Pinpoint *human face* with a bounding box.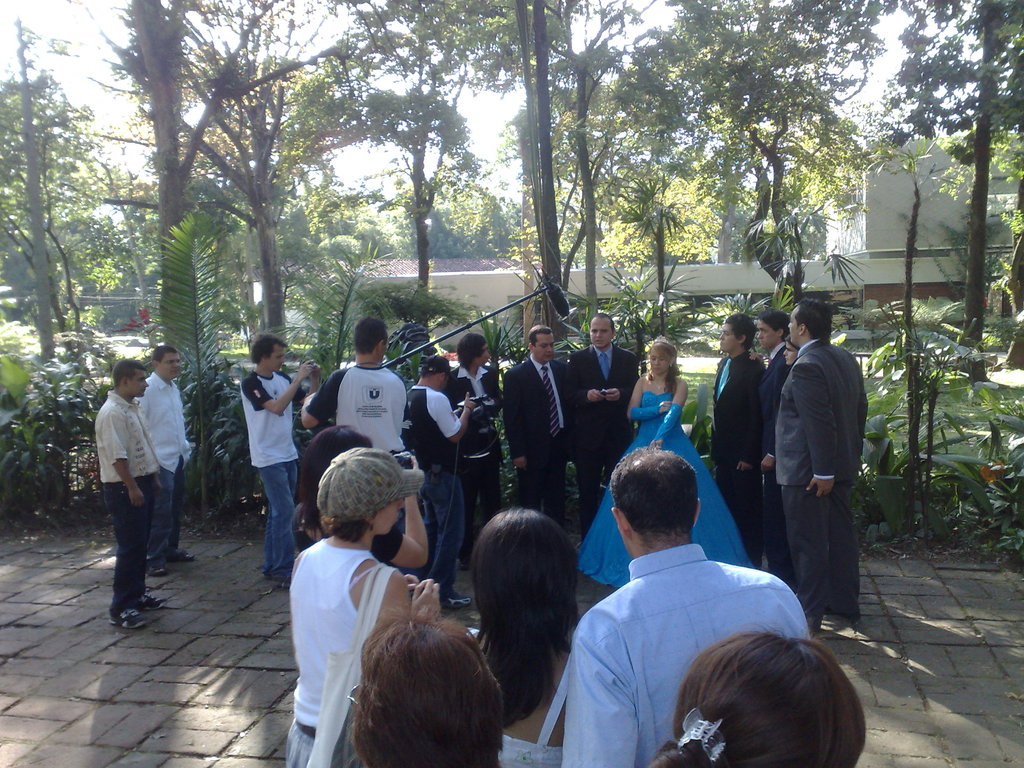
bbox=(787, 308, 797, 344).
